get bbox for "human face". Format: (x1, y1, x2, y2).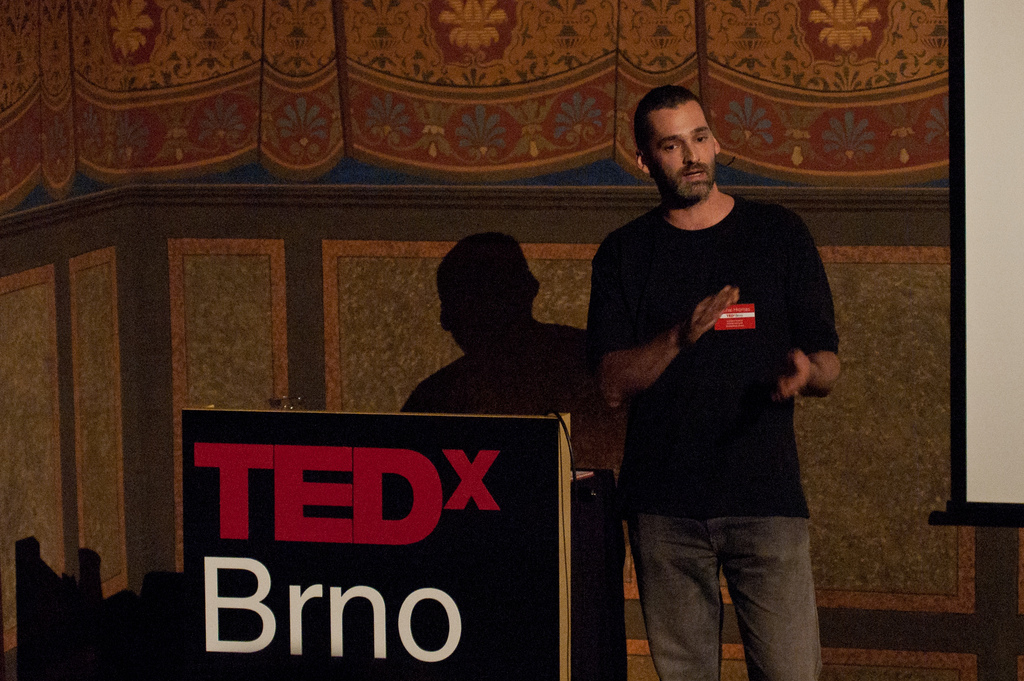
(640, 101, 716, 205).
